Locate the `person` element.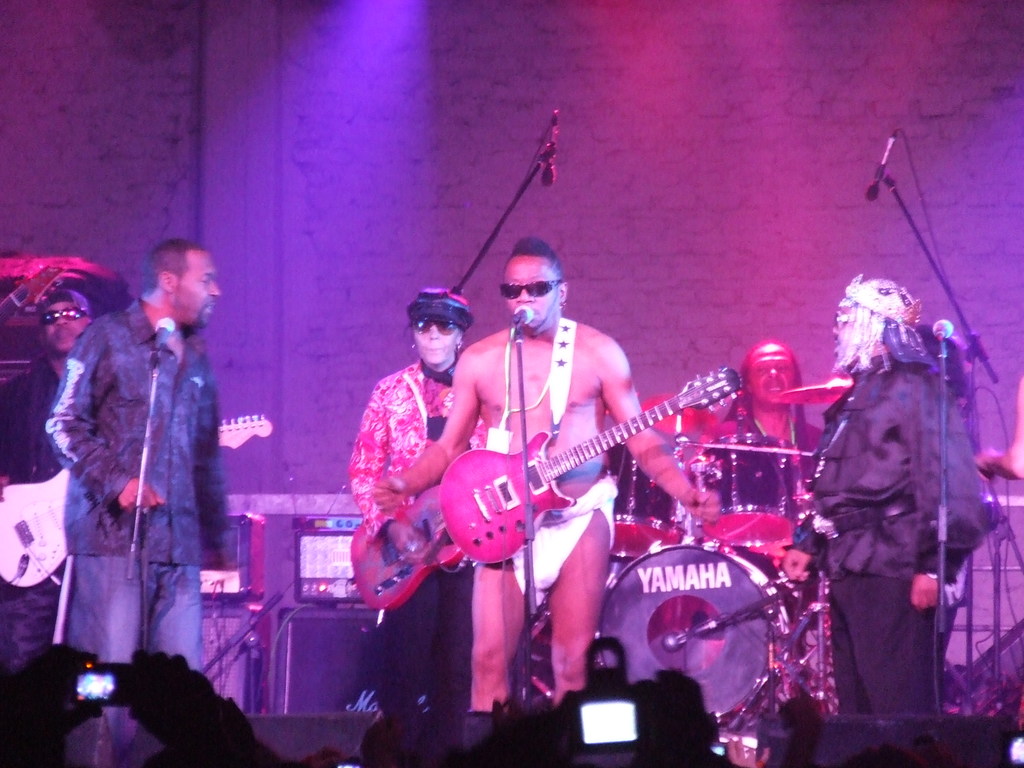
Element bbox: {"left": 381, "top": 235, "right": 732, "bottom": 708}.
